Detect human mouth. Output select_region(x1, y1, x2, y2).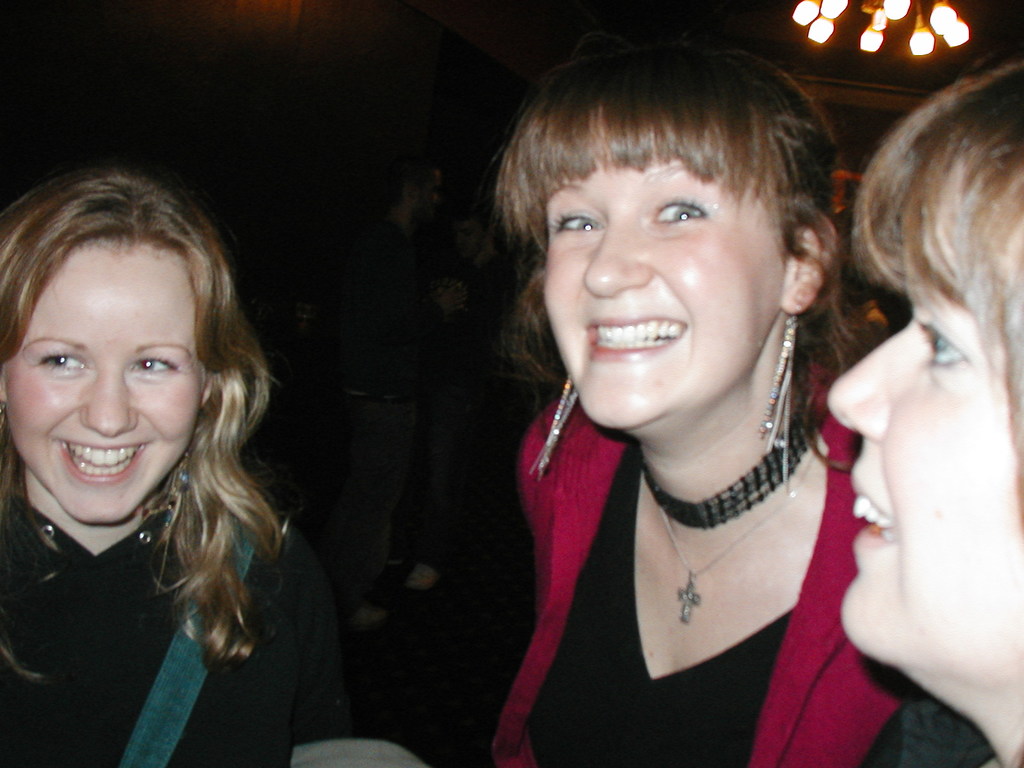
select_region(53, 438, 151, 490).
